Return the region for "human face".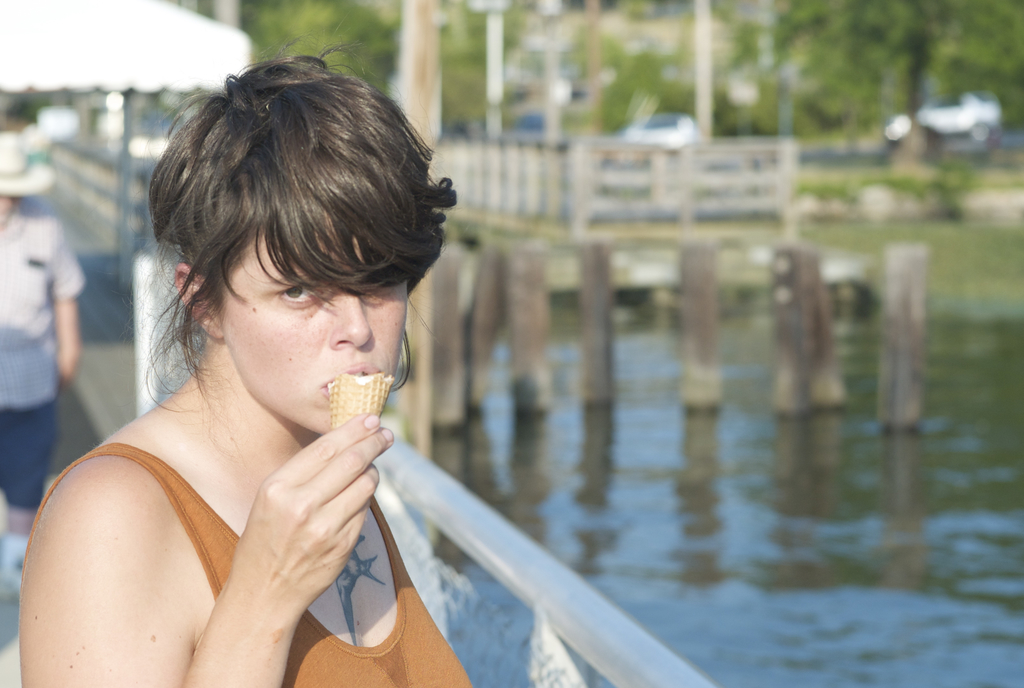
[left=221, top=227, right=413, bottom=433].
